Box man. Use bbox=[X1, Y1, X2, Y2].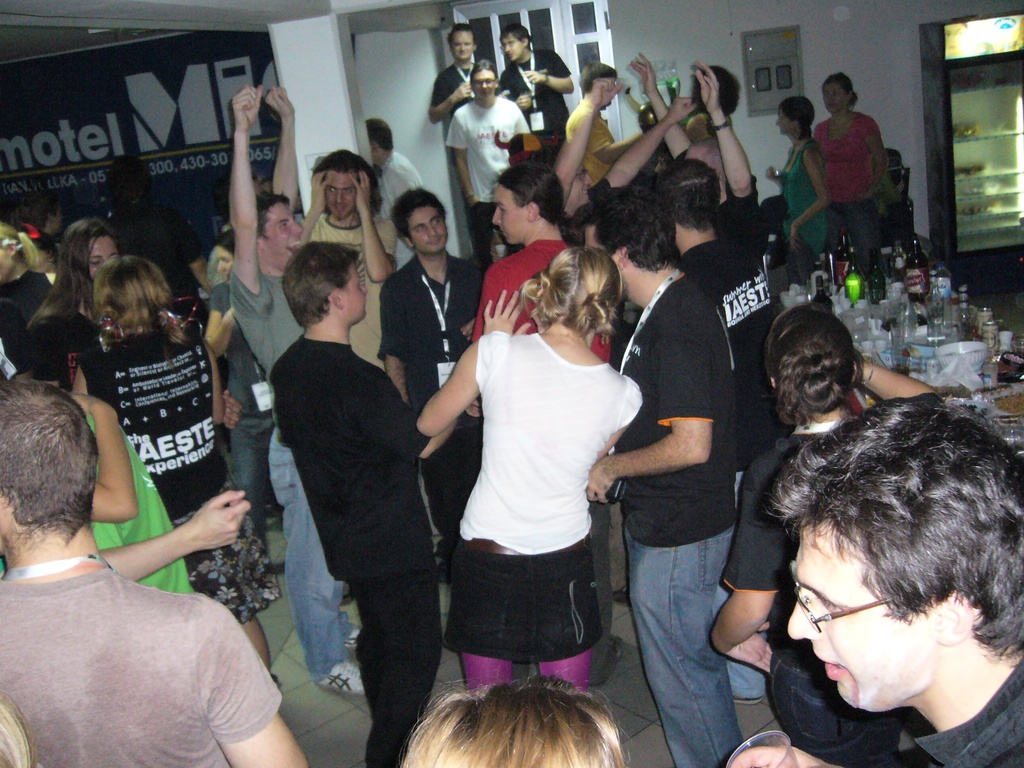
bbox=[443, 60, 532, 257].
